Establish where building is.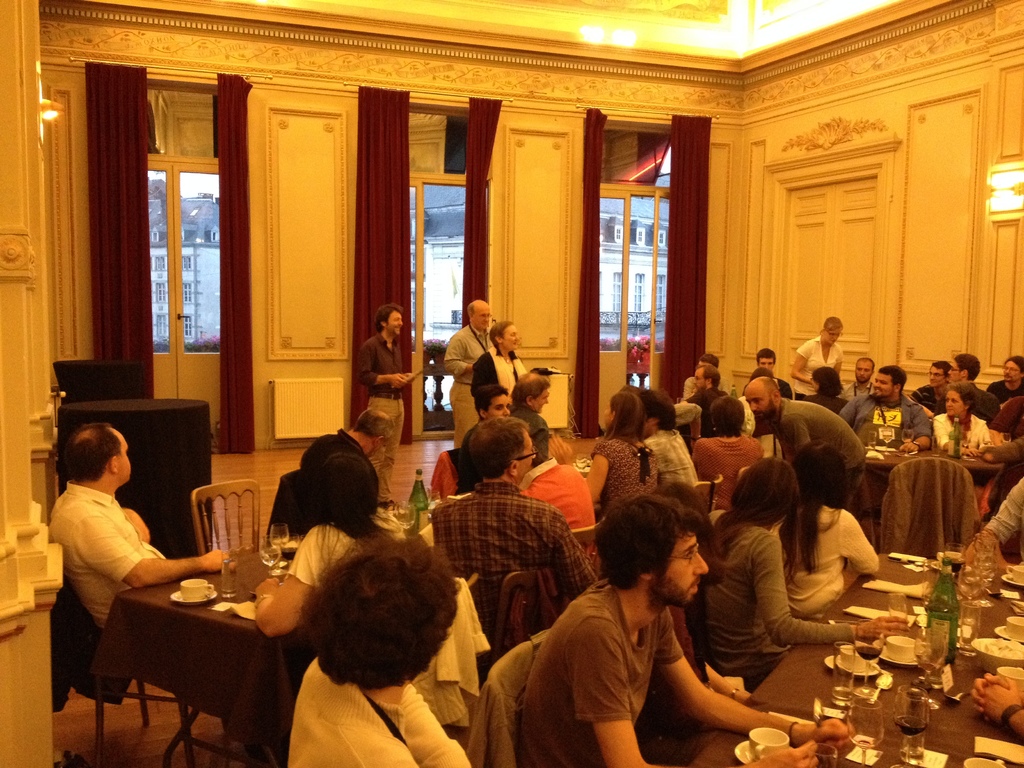
Established at 0:0:1023:767.
